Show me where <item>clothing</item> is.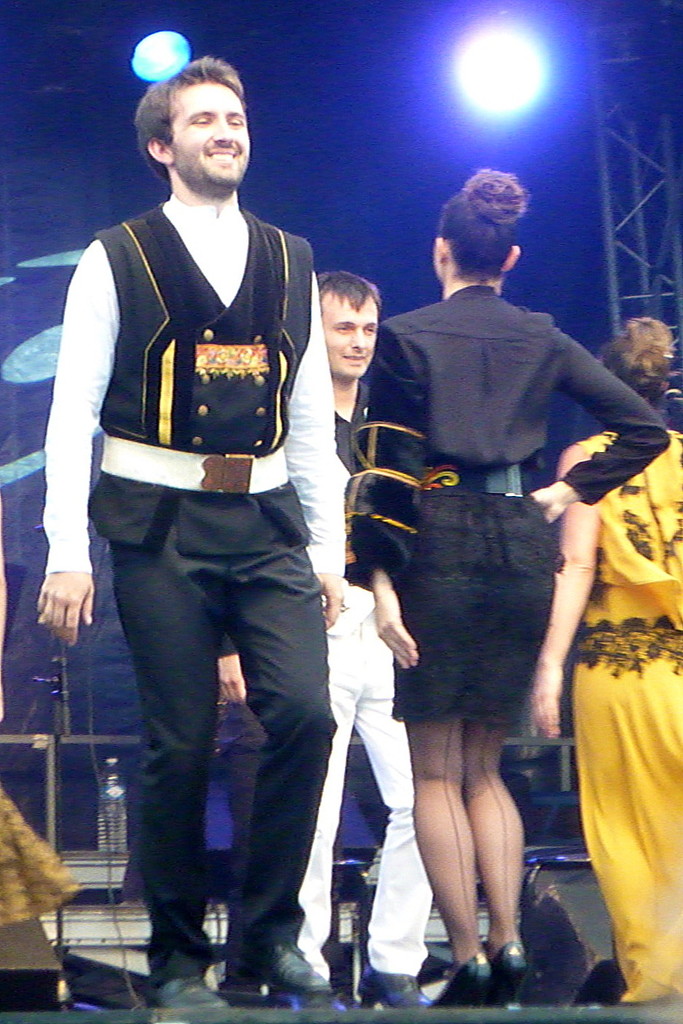
<item>clothing</item> is at <region>561, 427, 682, 1009</region>.
